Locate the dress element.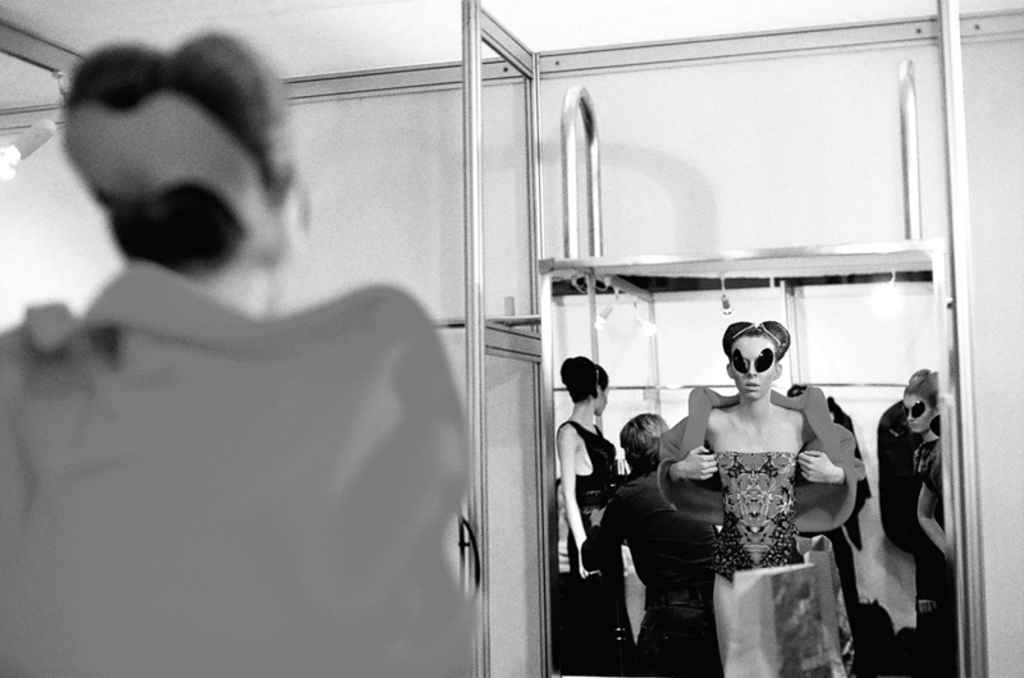
Element bbox: (658, 388, 864, 592).
